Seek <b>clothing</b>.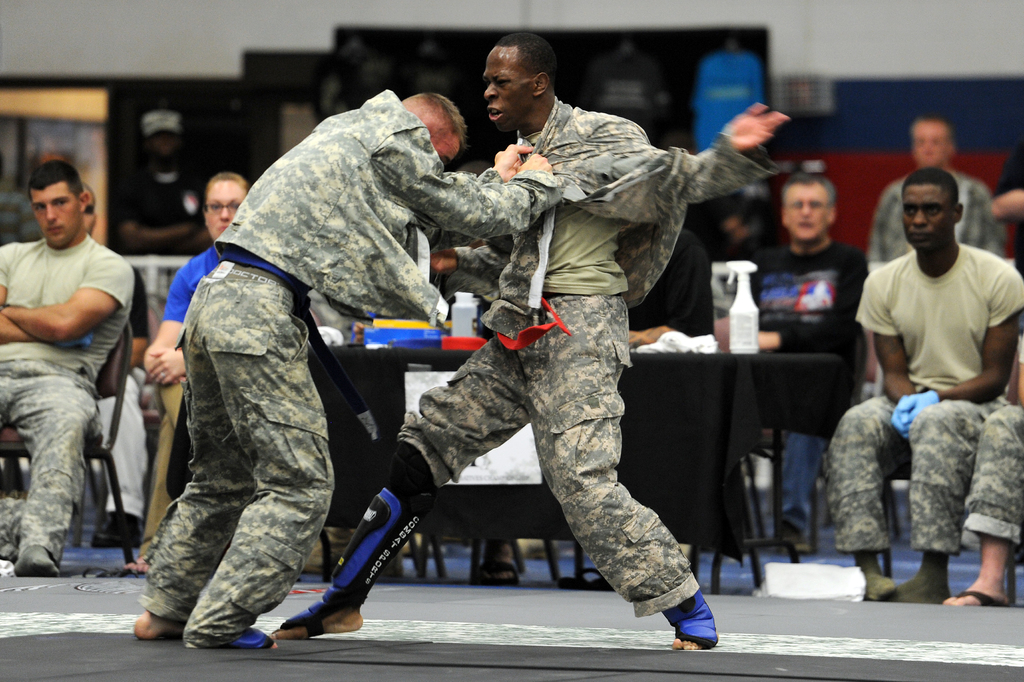
detection(152, 241, 230, 500).
